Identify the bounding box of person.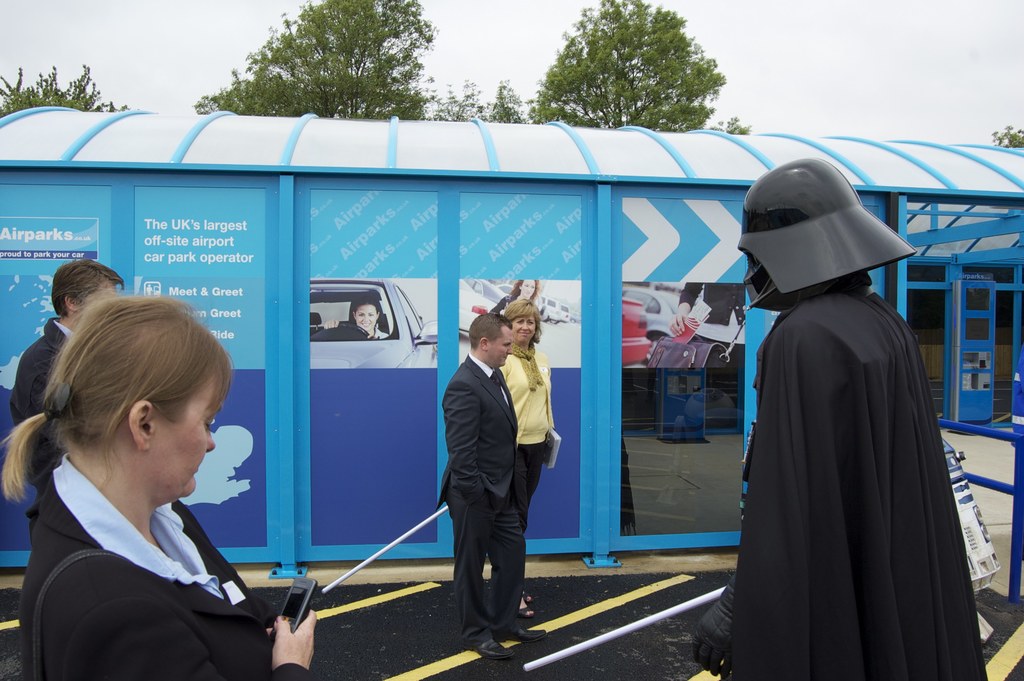
(720, 156, 970, 680).
